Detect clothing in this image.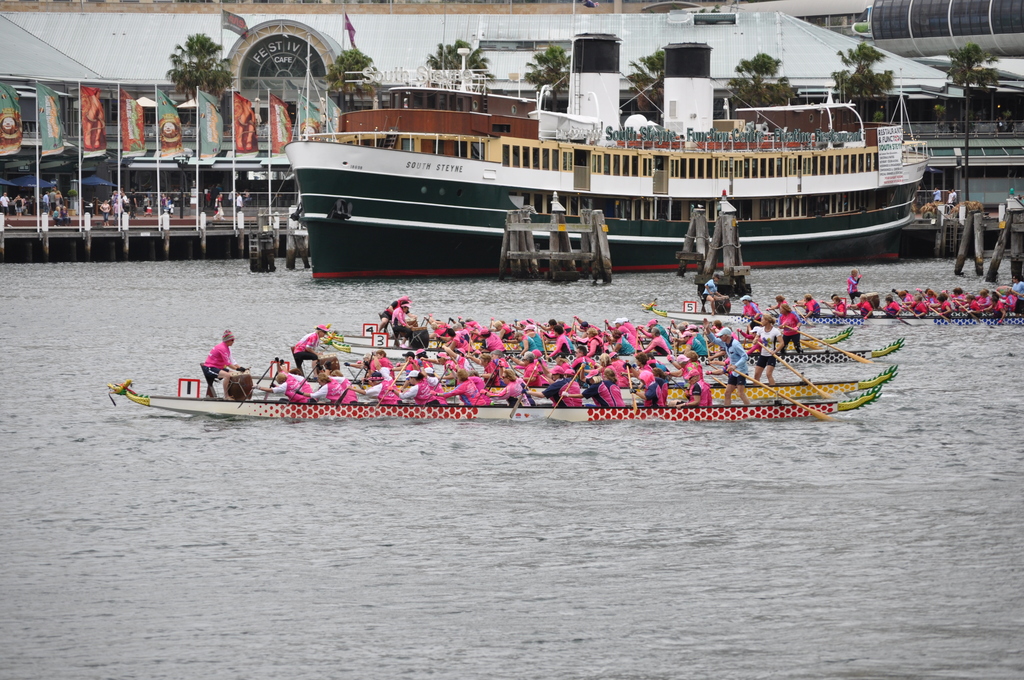
Detection: select_region(644, 332, 673, 355).
